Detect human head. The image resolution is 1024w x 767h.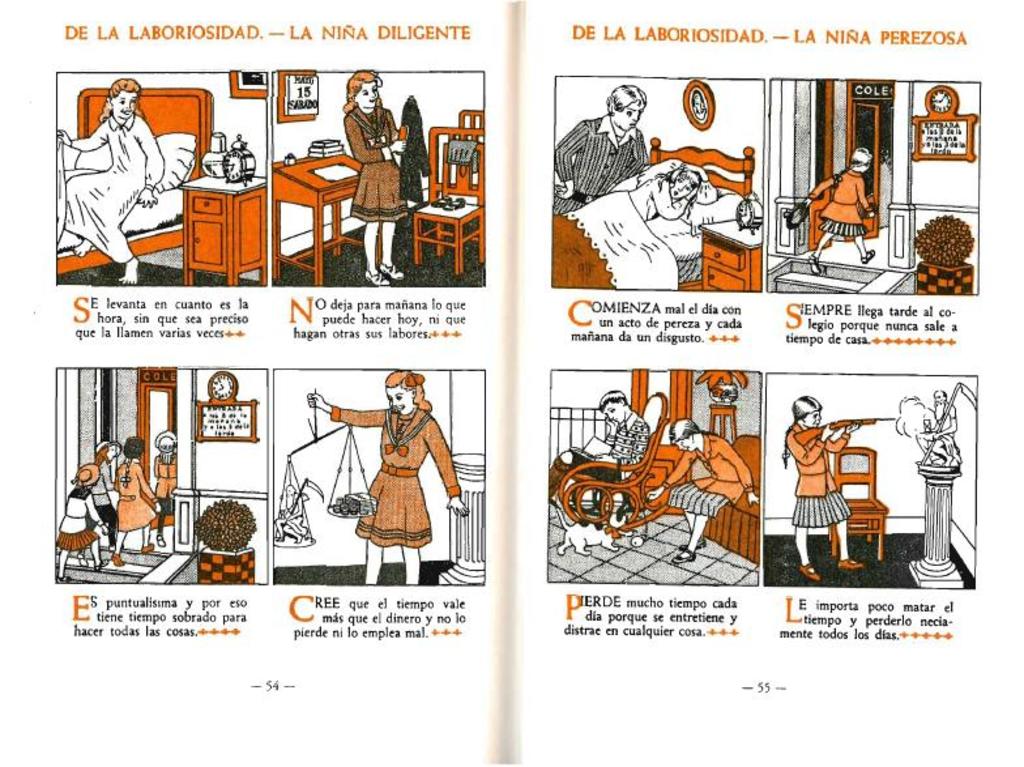
788:395:818:425.
